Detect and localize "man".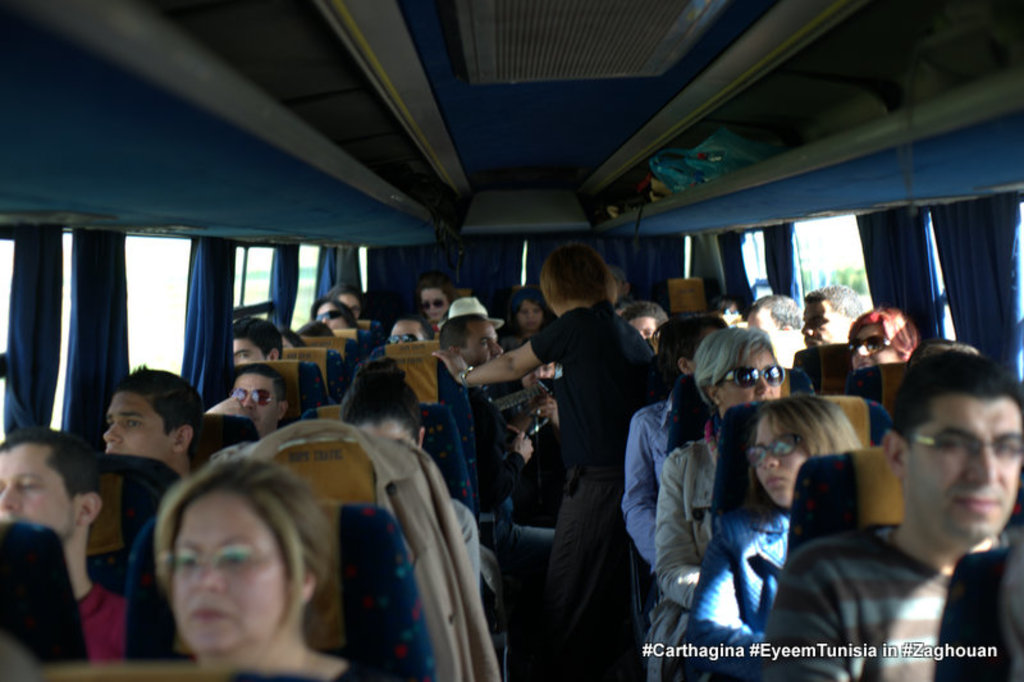
Localized at select_region(234, 315, 285, 366).
